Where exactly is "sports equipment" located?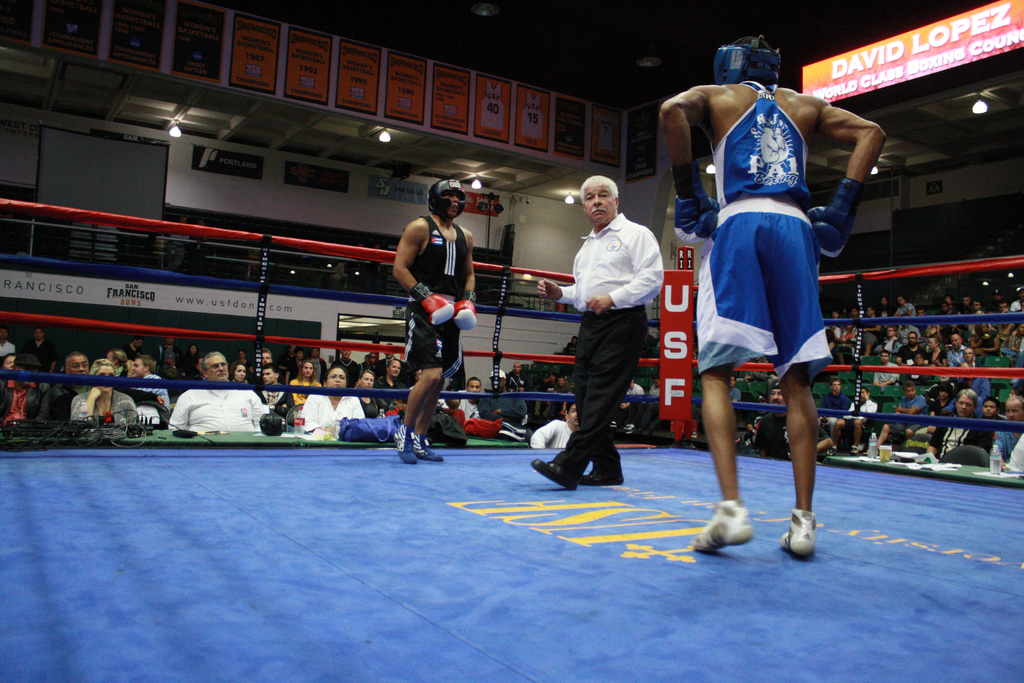
Its bounding box is 810,178,871,262.
